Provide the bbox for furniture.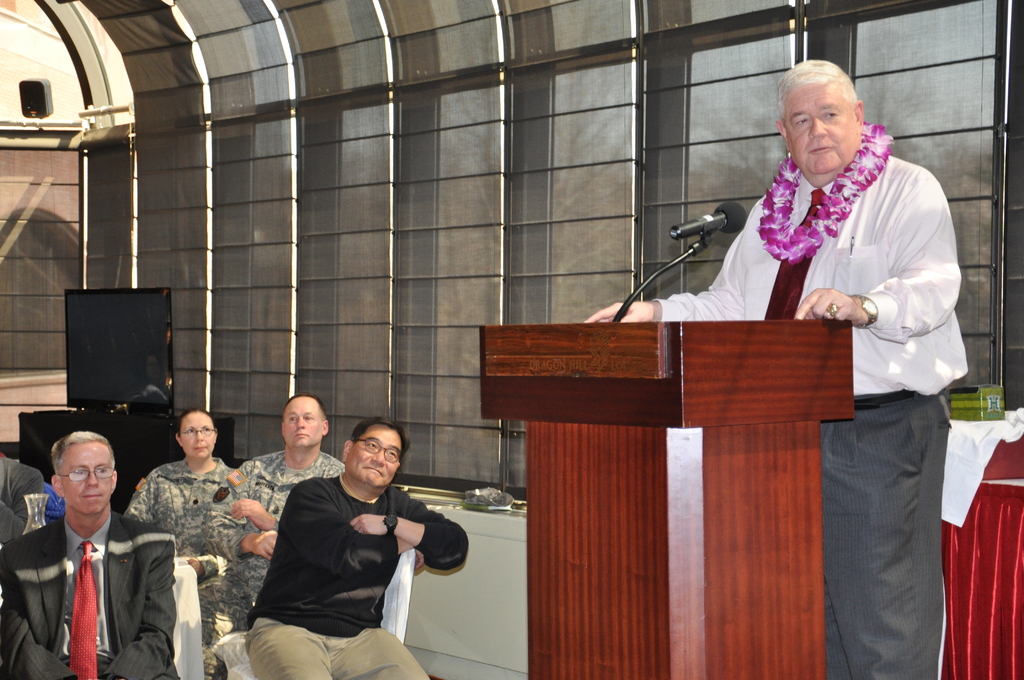
bbox(212, 550, 417, 679).
